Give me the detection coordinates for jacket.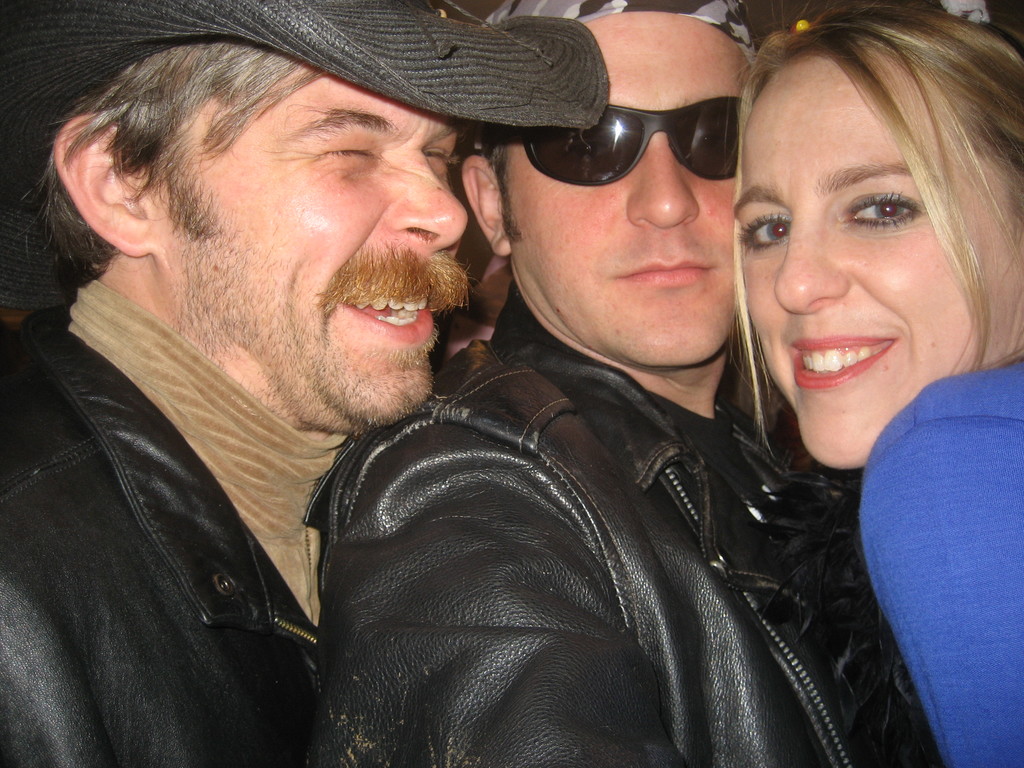
{"left": 205, "top": 335, "right": 941, "bottom": 751}.
